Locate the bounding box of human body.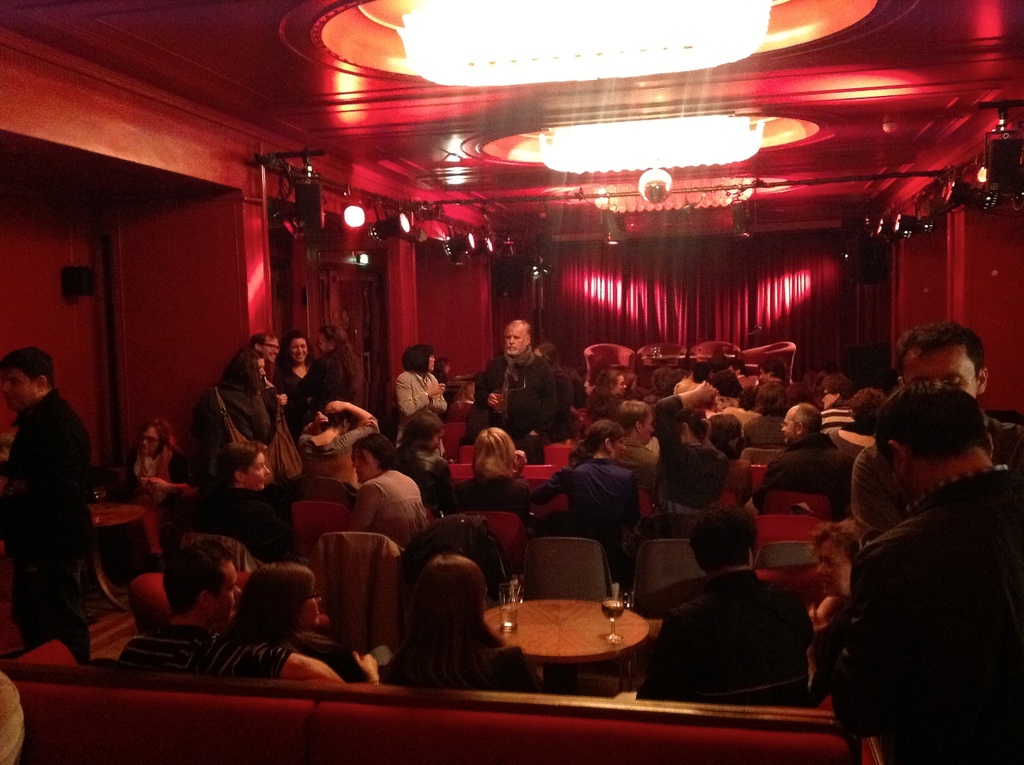
Bounding box: bbox=[115, 625, 217, 676].
